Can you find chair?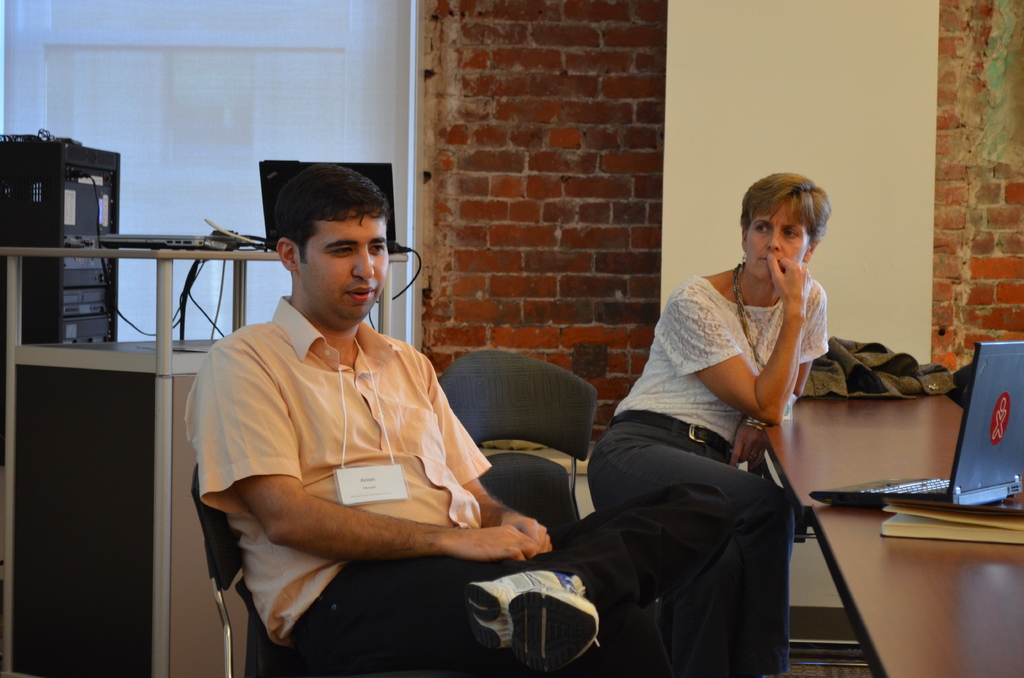
Yes, bounding box: bbox=[428, 348, 595, 532].
